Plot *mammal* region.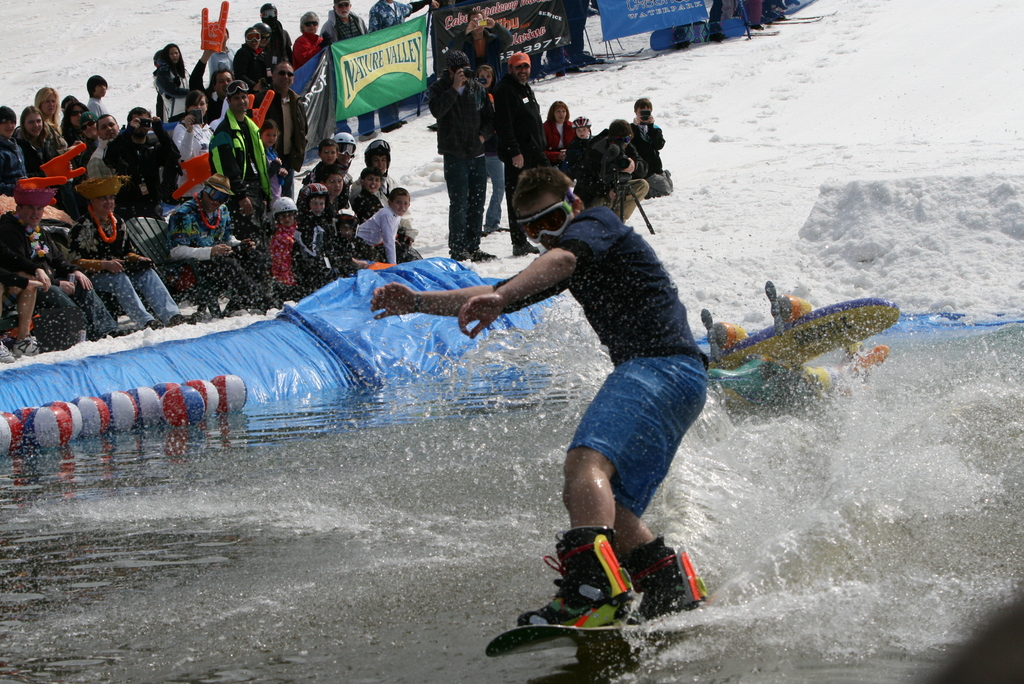
Plotted at {"left": 6, "top": 104, "right": 79, "bottom": 190}.
